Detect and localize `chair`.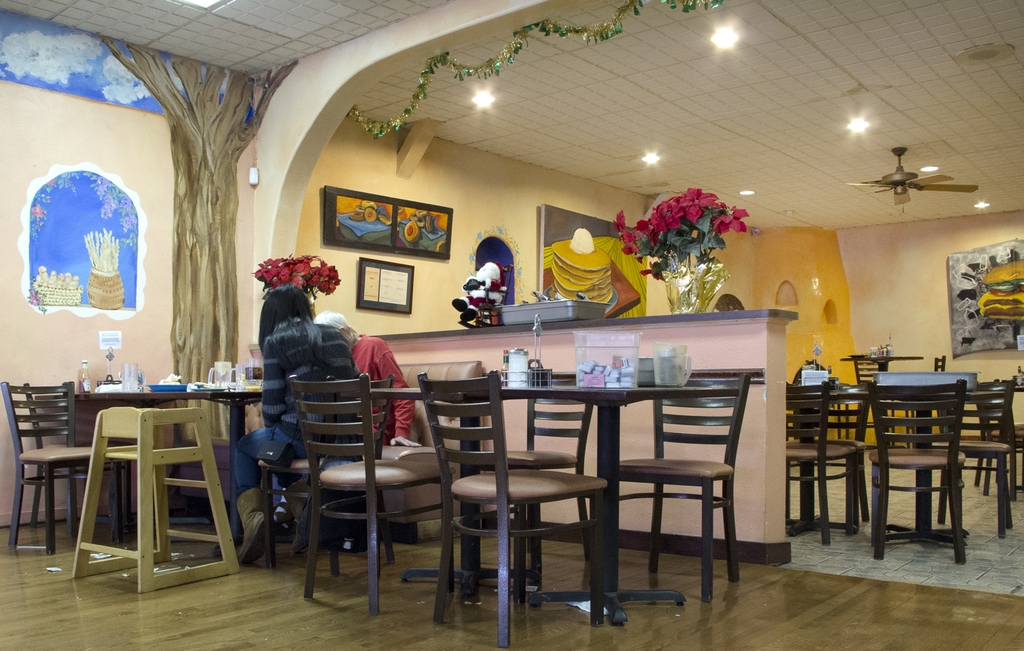
Localized at <region>255, 376, 394, 572</region>.
